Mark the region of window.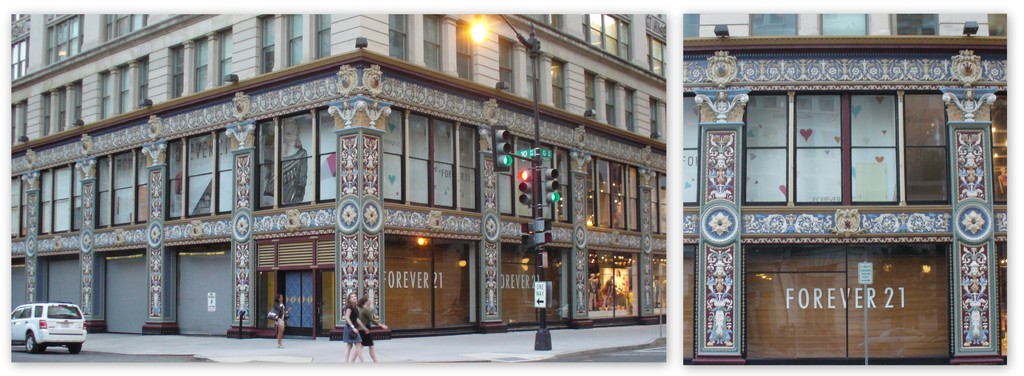
Region: BBox(626, 88, 633, 132).
